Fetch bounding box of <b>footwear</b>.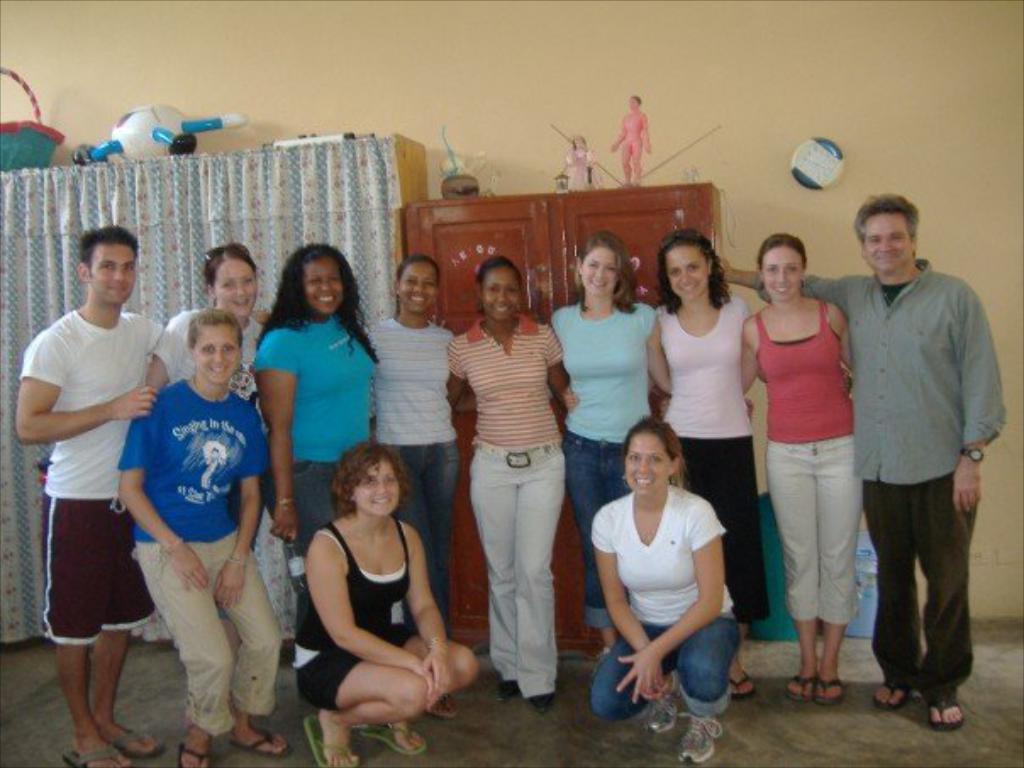
Bbox: select_region(731, 670, 754, 702).
